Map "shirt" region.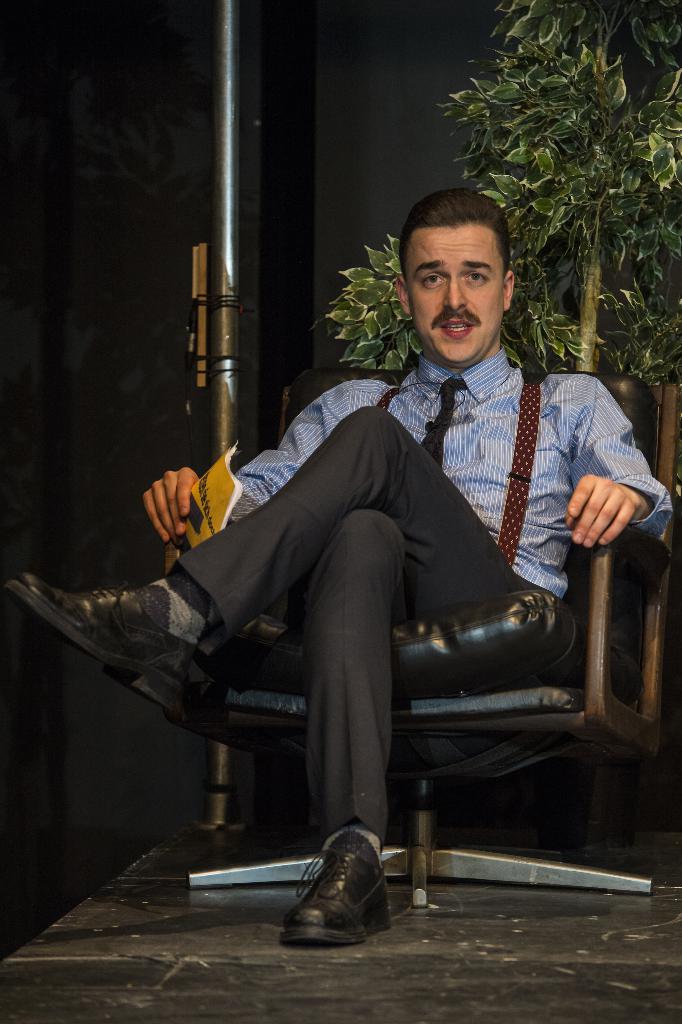
Mapped to {"left": 232, "top": 355, "right": 679, "bottom": 601}.
